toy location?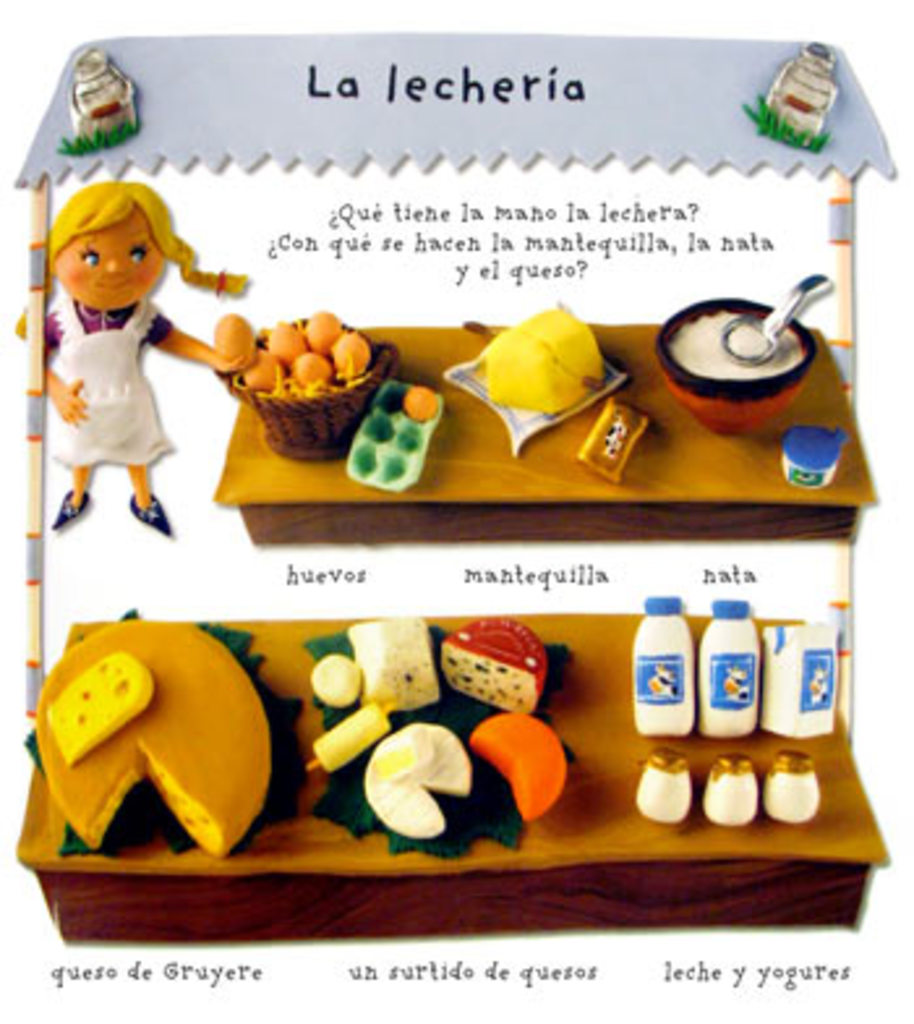
[778,423,843,494]
